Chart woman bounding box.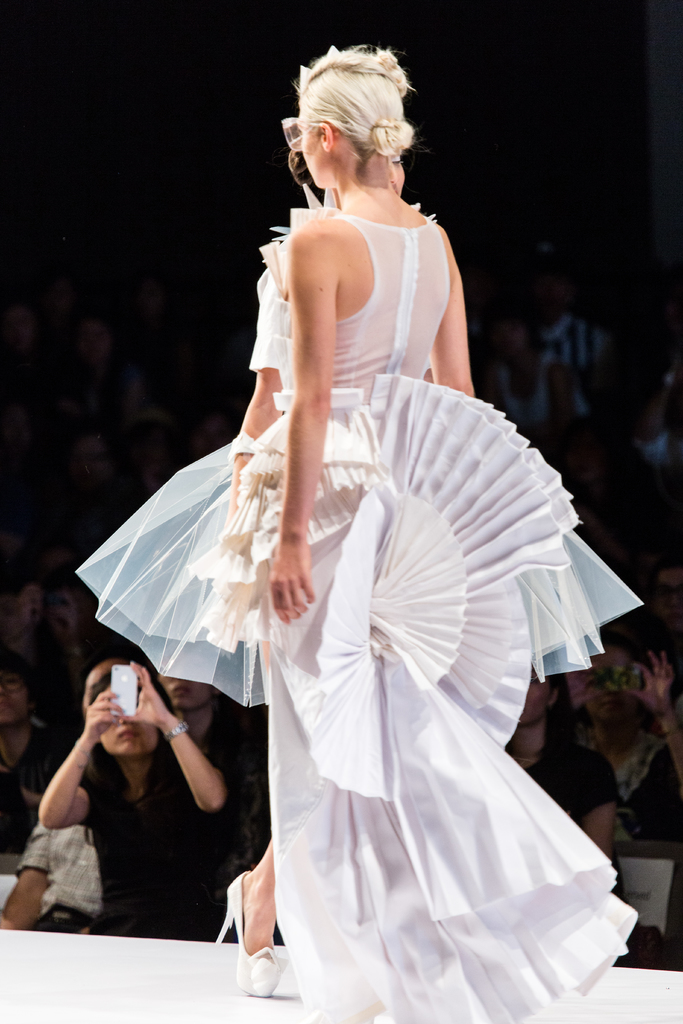
Charted: {"x1": 567, "y1": 640, "x2": 682, "y2": 842}.
